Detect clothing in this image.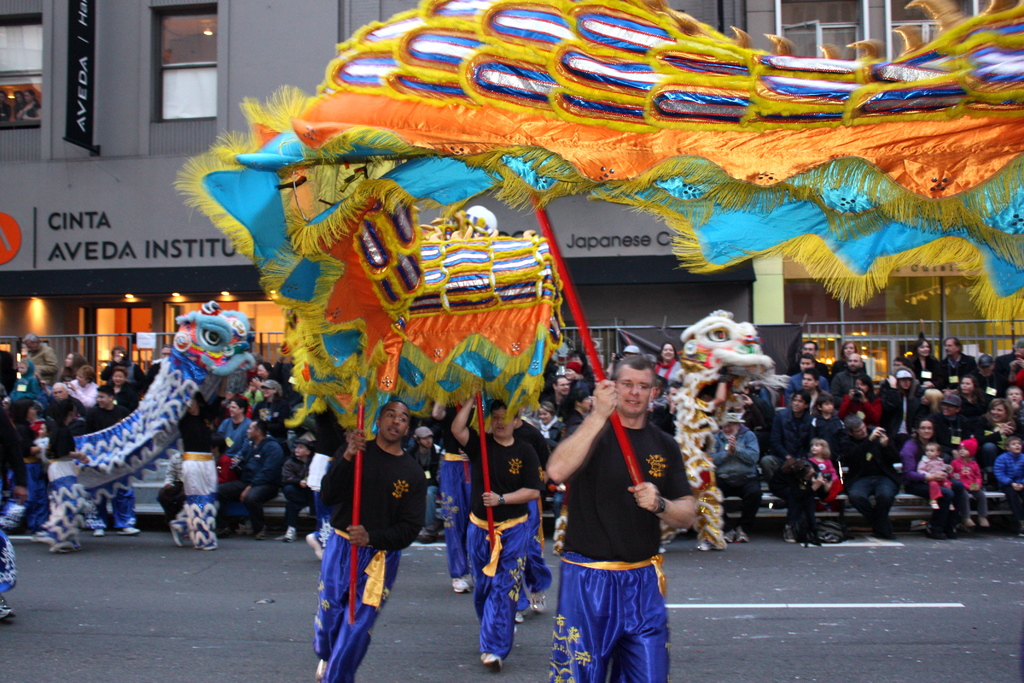
Detection: detection(559, 379, 588, 434).
